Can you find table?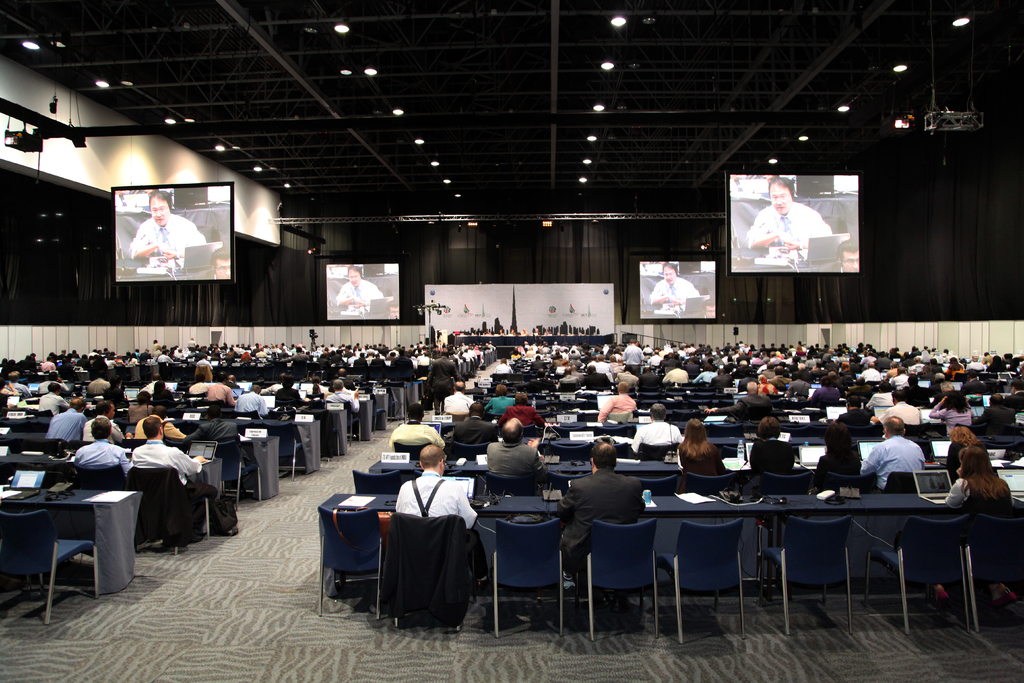
Yes, bounding box: [x1=1, y1=418, x2=322, y2=475].
